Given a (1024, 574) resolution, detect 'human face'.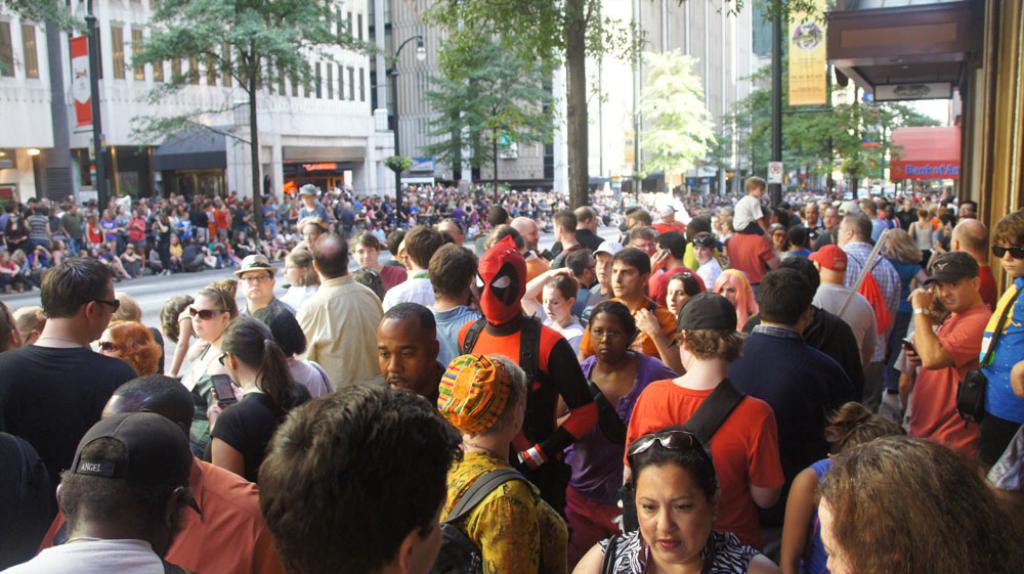
<region>193, 297, 219, 342</region>.
